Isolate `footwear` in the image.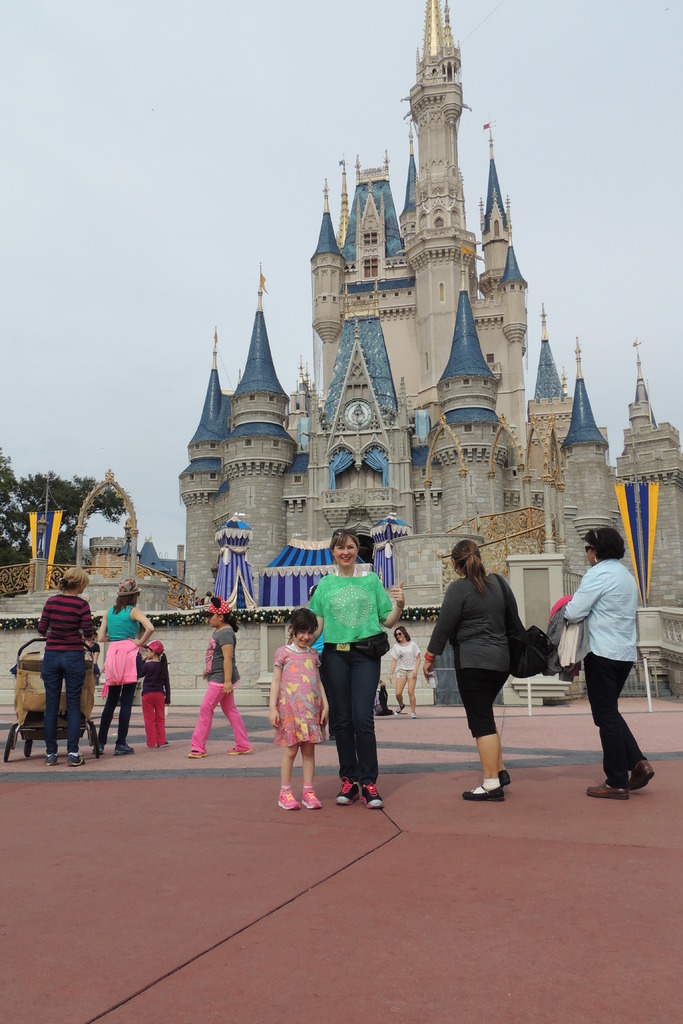
Isolated region: box=[158, 737, 167, 746].
